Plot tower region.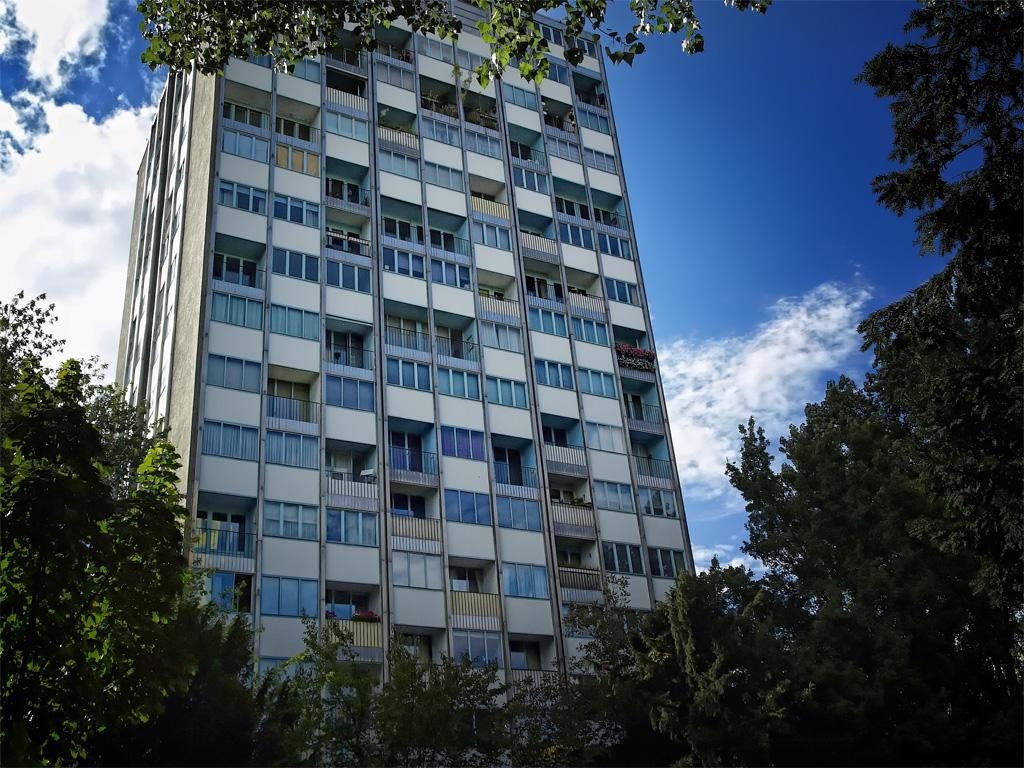
Plotted at pyautogui.locateOnScreen(96, 0, 673, 677).
